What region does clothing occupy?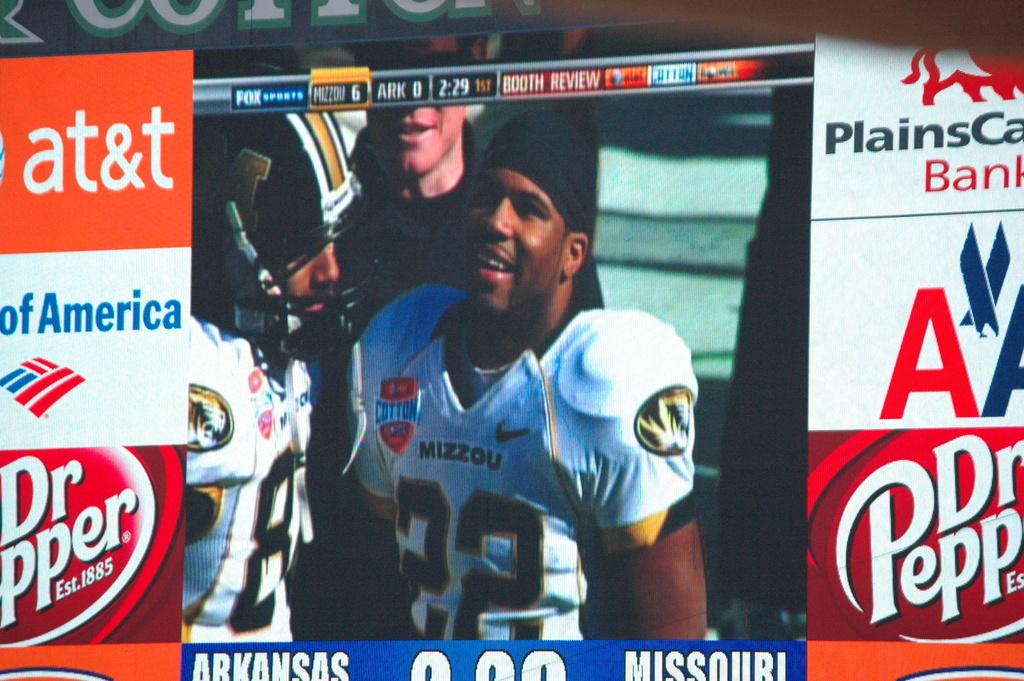
<region>190, 305, 312, 645</region>.
